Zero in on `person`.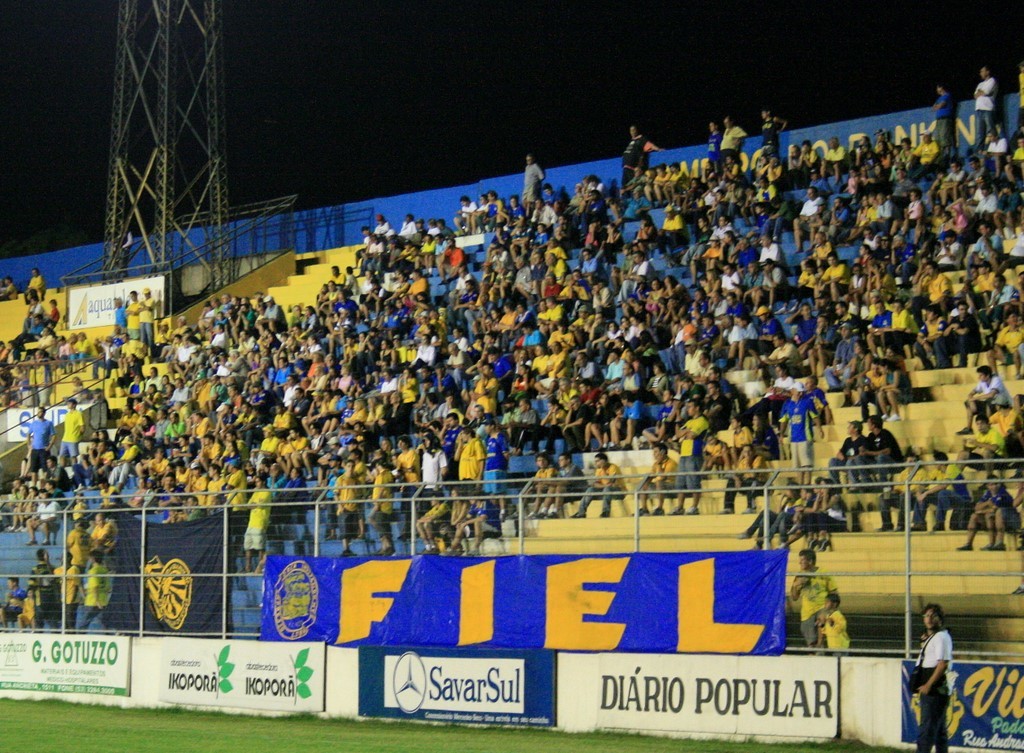
Zeroed in: 518,153,545,219.
